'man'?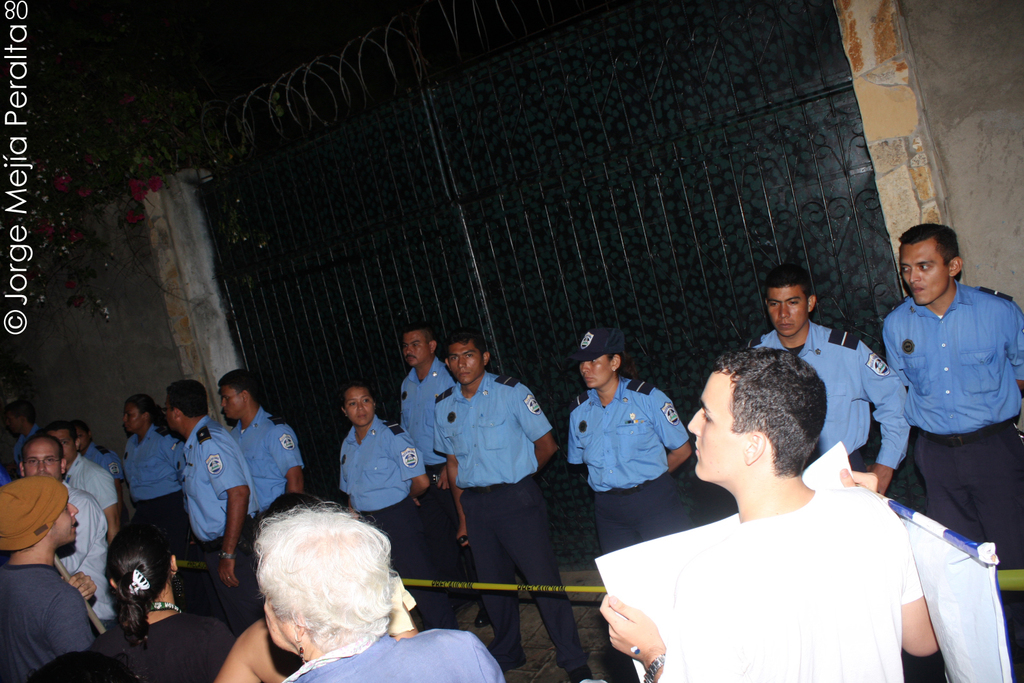
BBox(880, 225, 1023, 566)
